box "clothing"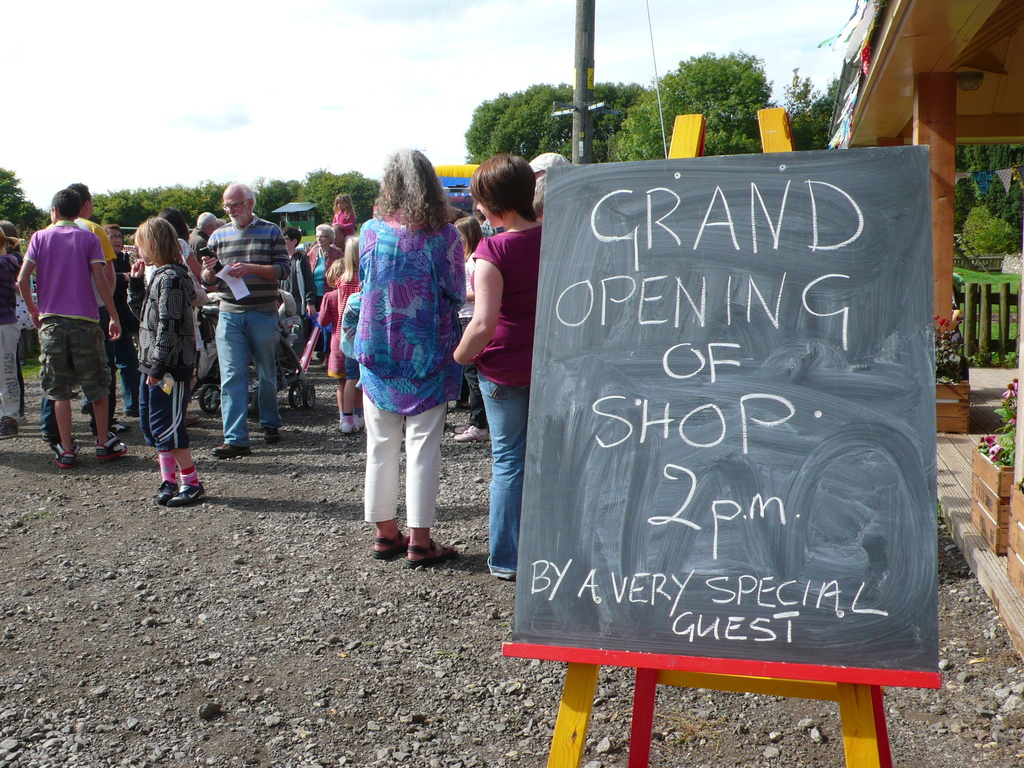
bbox(189, 224, 214, 250)
